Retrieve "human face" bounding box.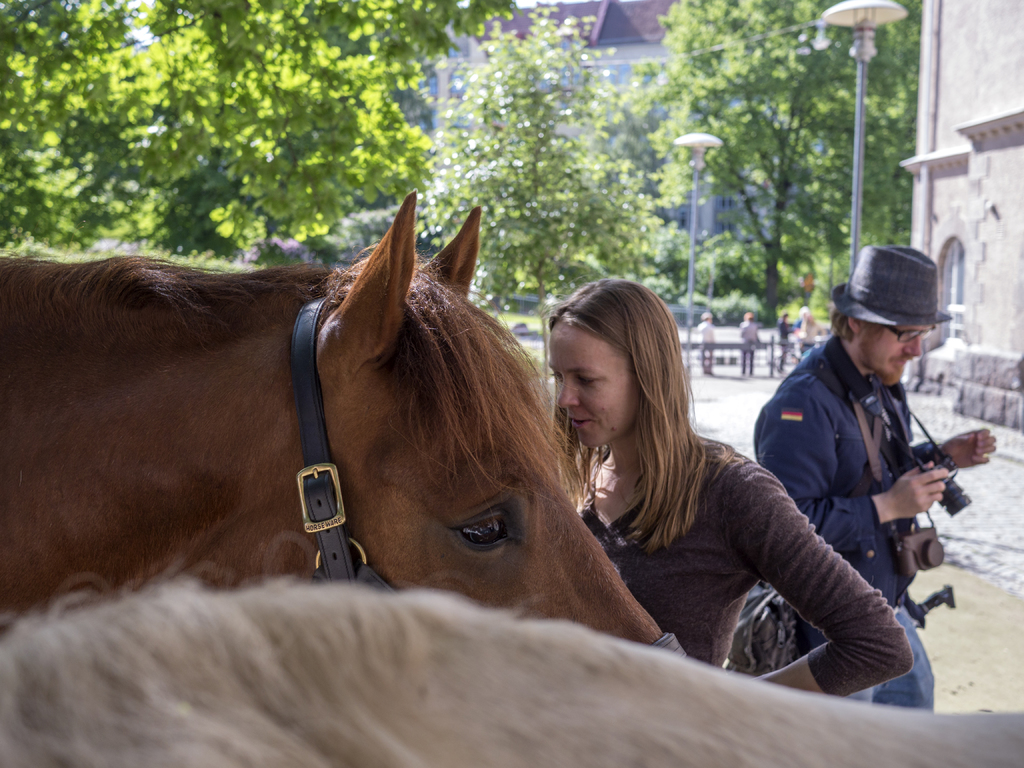
Bounding box: {"left": 548, "top": 323, "right": 639, "bottom": 446}.
